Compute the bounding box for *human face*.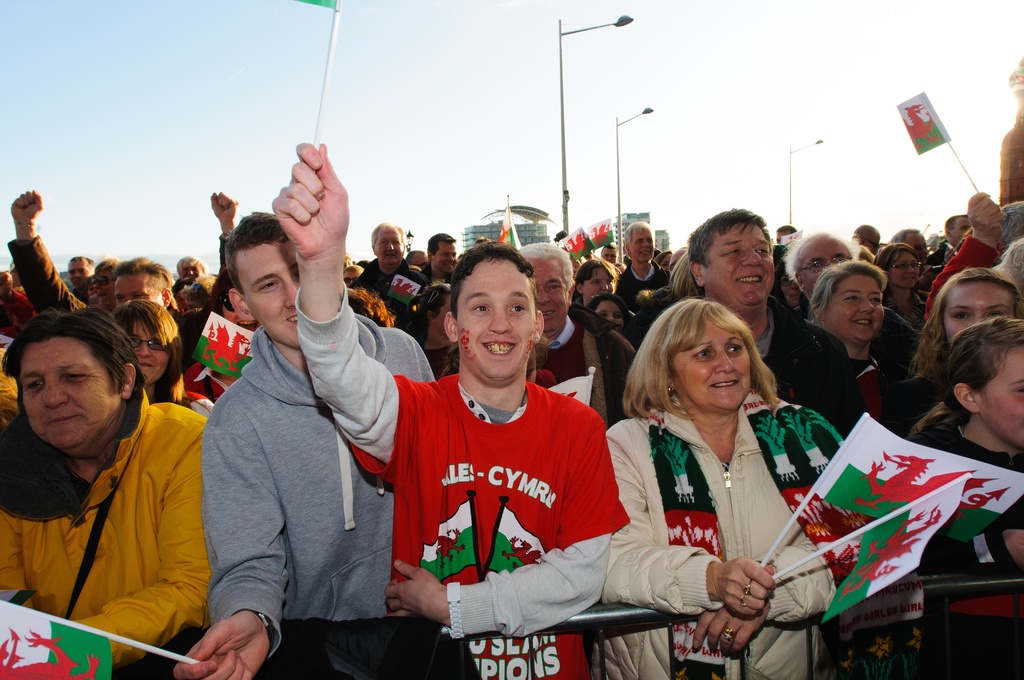
[left=95, top=271, right=113, bottom=304].
